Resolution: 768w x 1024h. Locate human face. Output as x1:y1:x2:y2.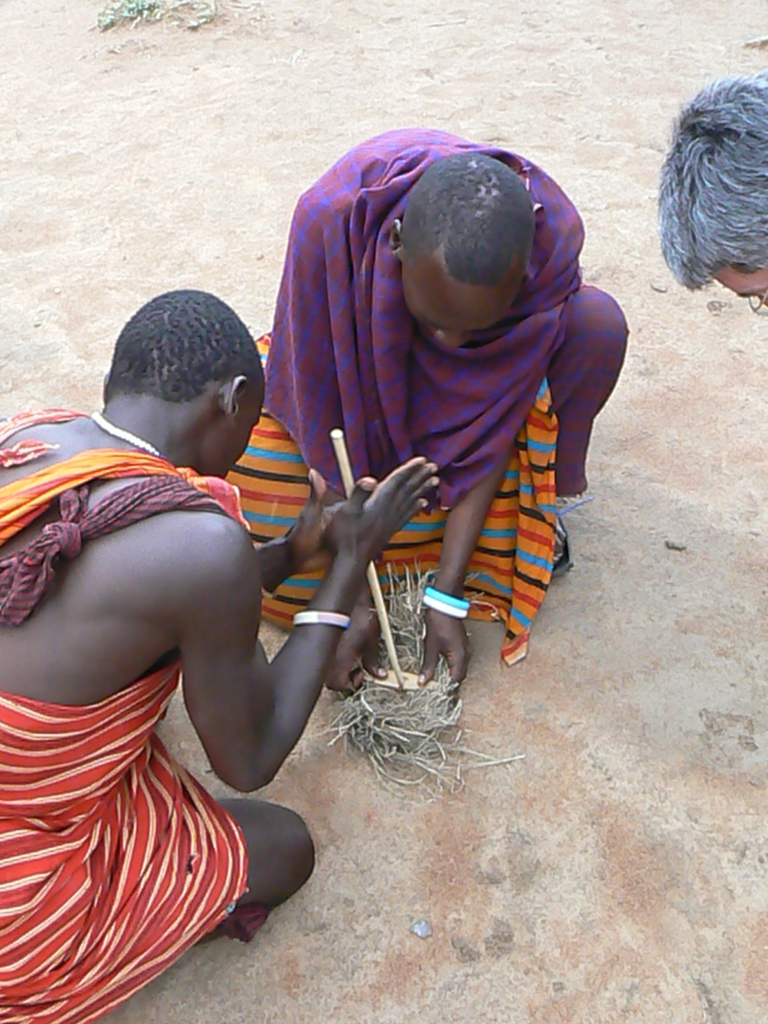
408:282:507:353.
